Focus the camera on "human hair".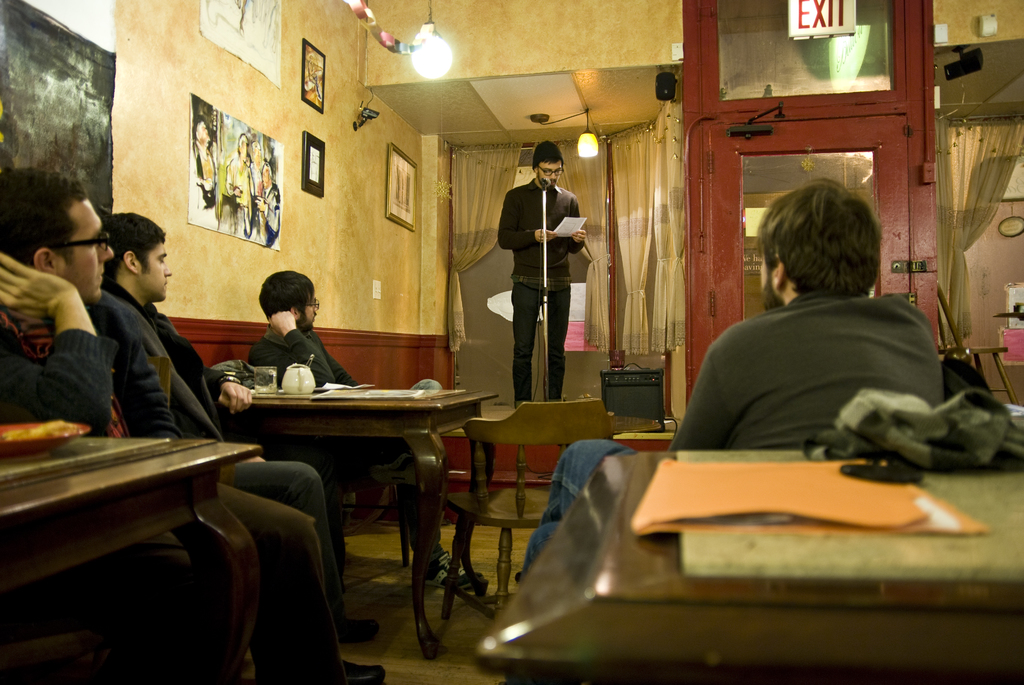
Focus region: bbox=(97, 210, 168, 290).
